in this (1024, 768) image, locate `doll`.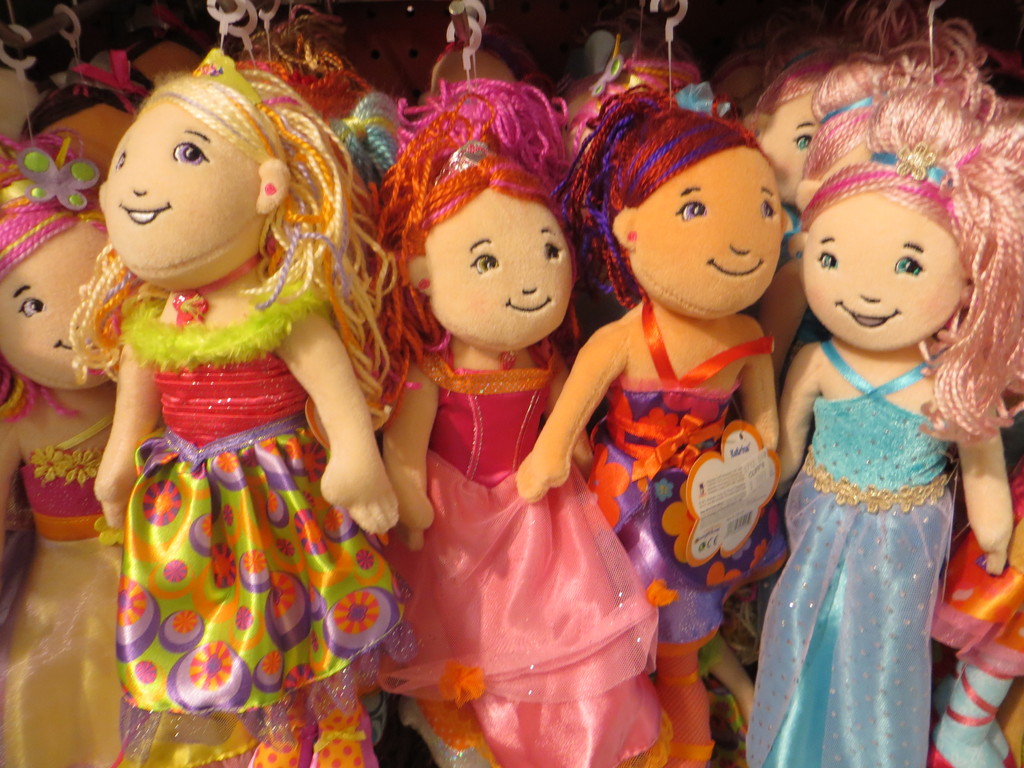
Bounding box: bbox=(771, 0, 1022, 760).
